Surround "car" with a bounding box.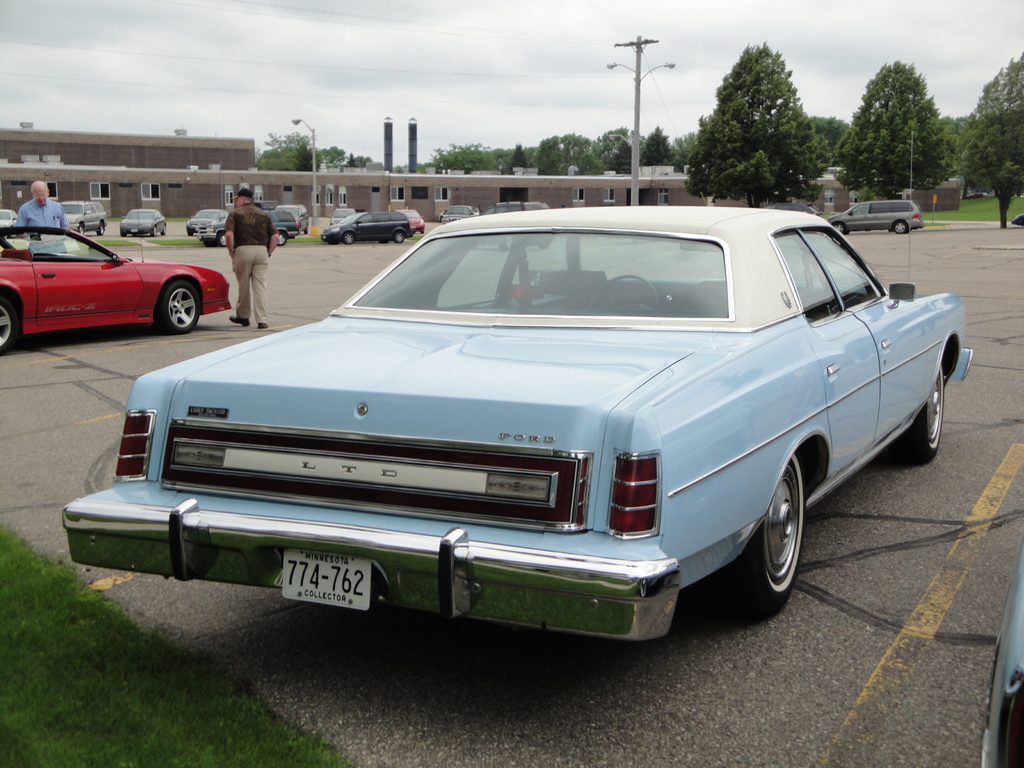
bbox(320, 210, 413, 242).
